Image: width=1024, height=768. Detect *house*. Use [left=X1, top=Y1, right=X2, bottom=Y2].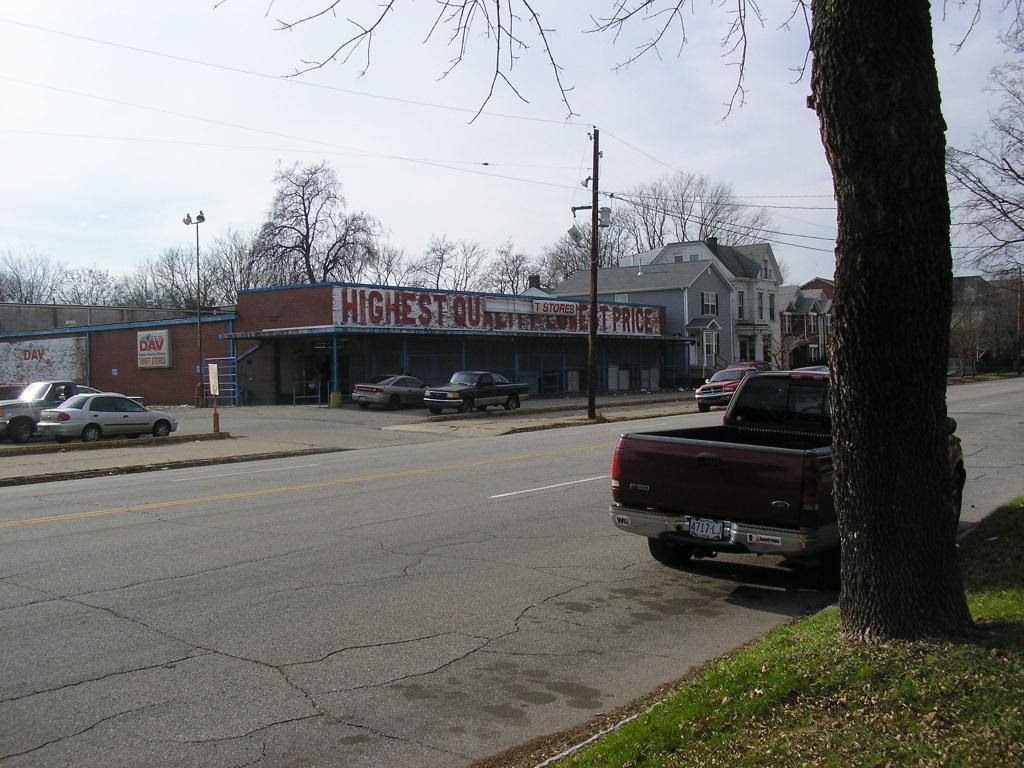
[left=774, top=280, right=843, bottom=374].
